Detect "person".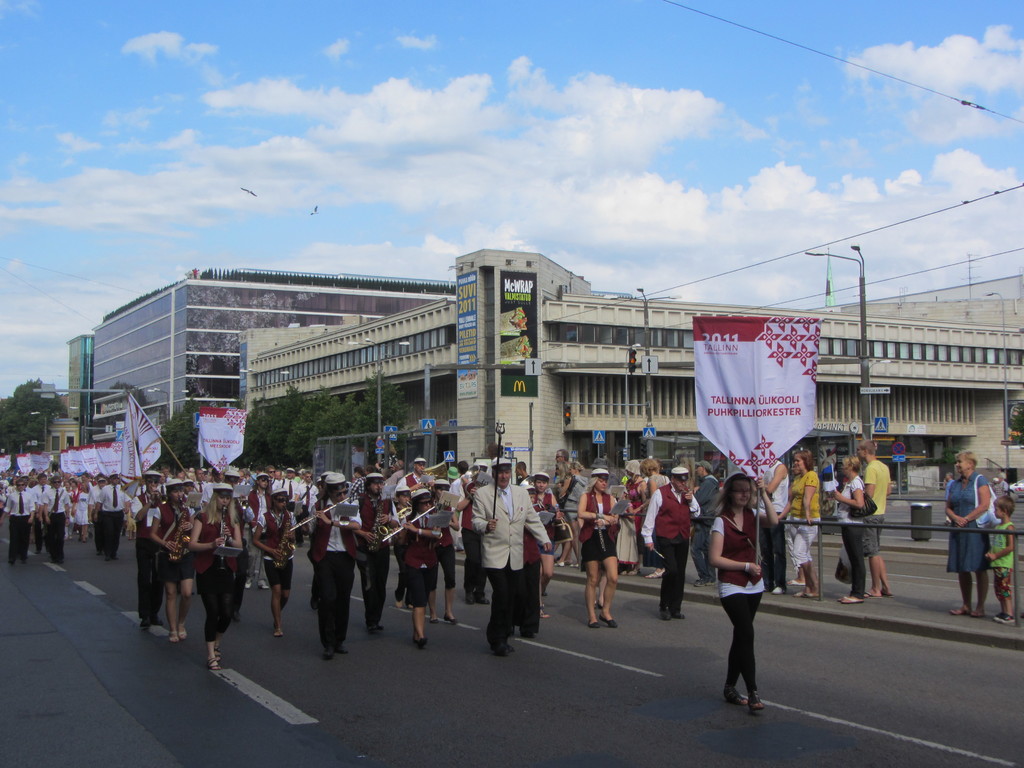
Detected at bbox=(863, 439, 890, 595).
